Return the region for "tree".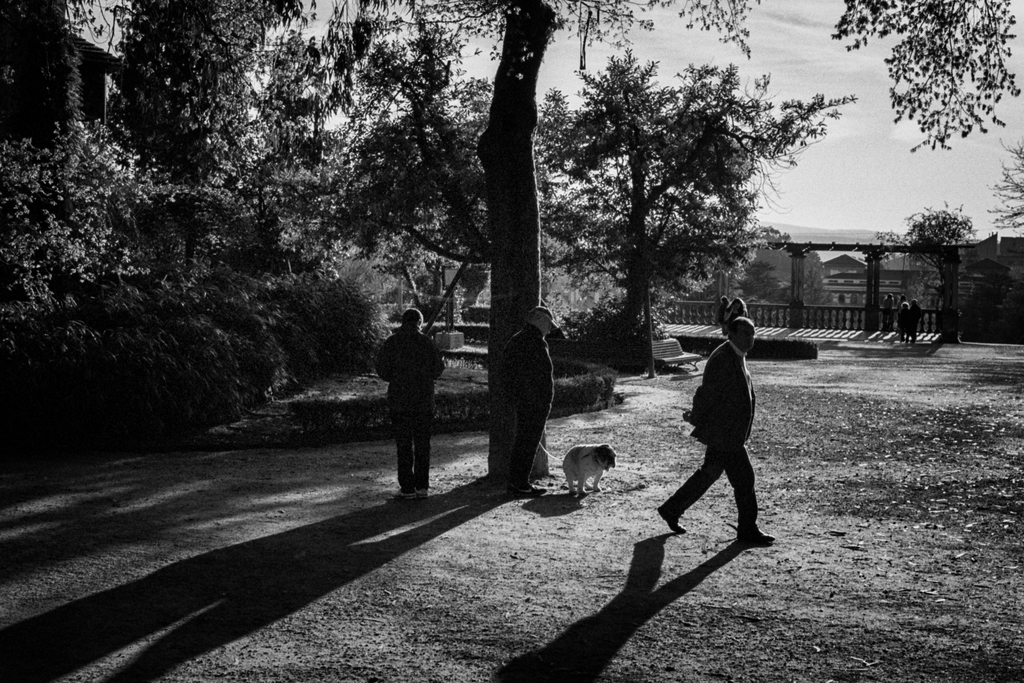
888:204:993:255.
